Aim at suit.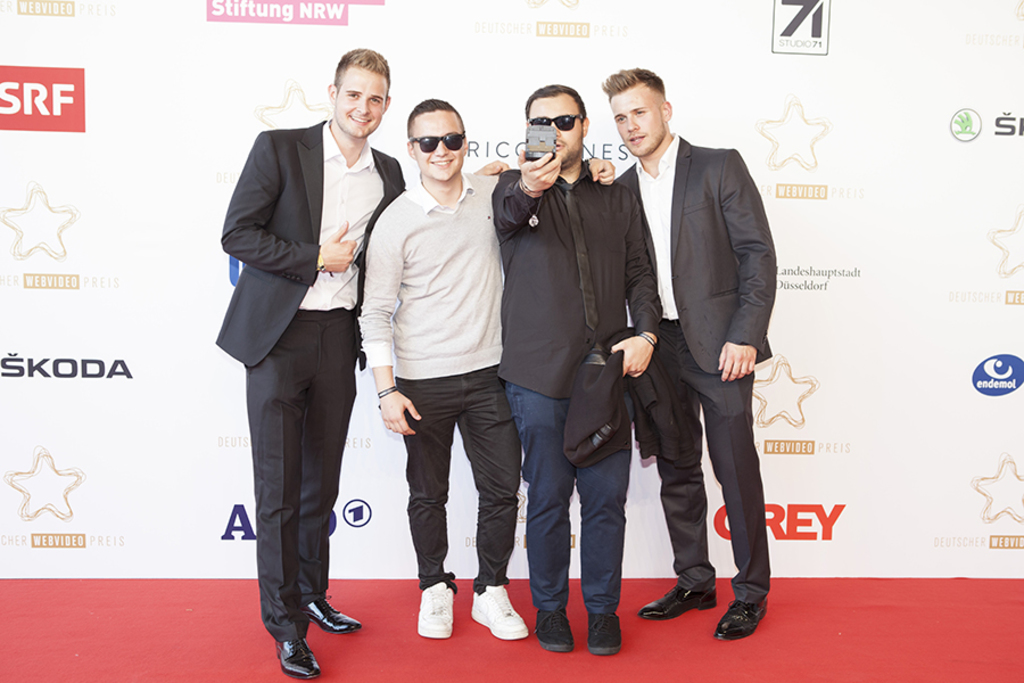
Aimed at box=[612, 51, 784, 628].
